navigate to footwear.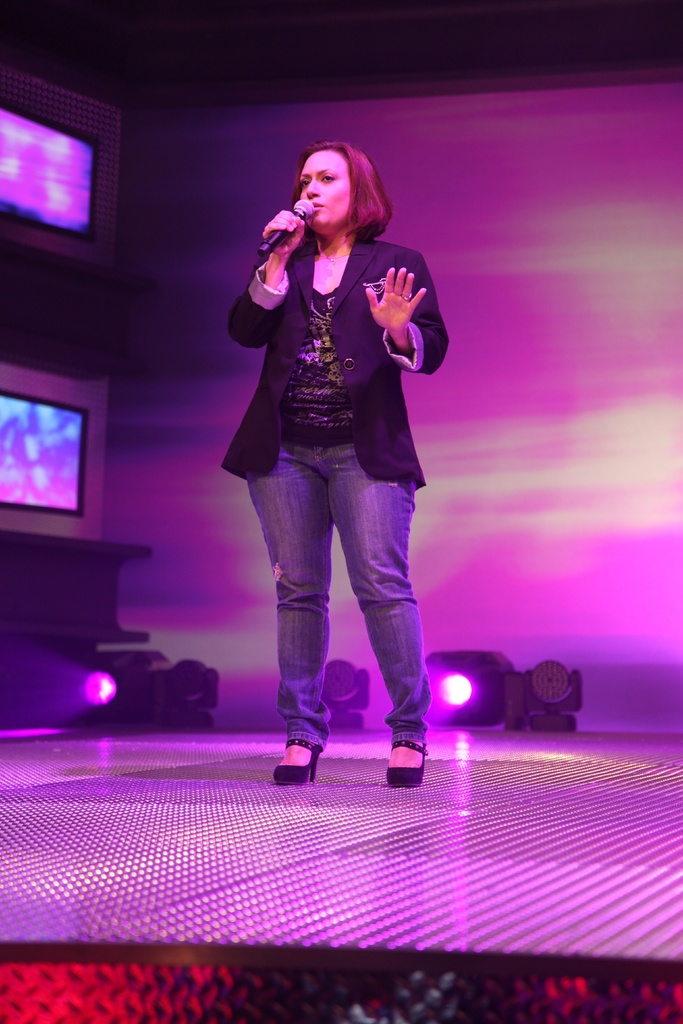
Navigation target: region(273, 722, 337, 792).
